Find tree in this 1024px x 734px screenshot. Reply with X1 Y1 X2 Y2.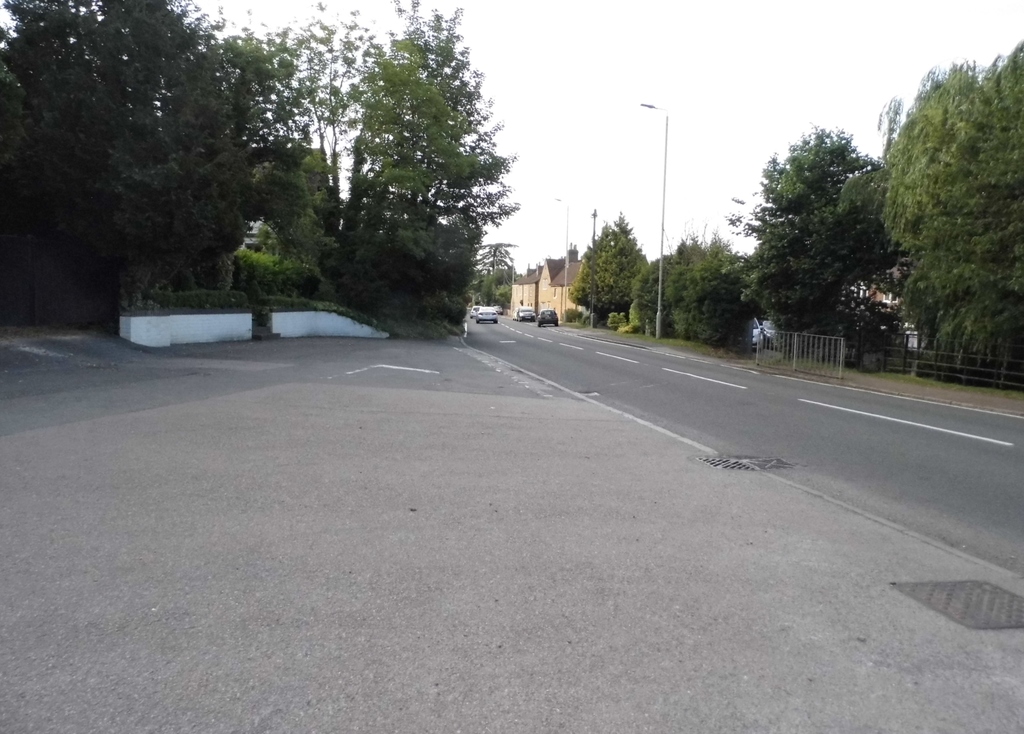
0 0 329 314.
